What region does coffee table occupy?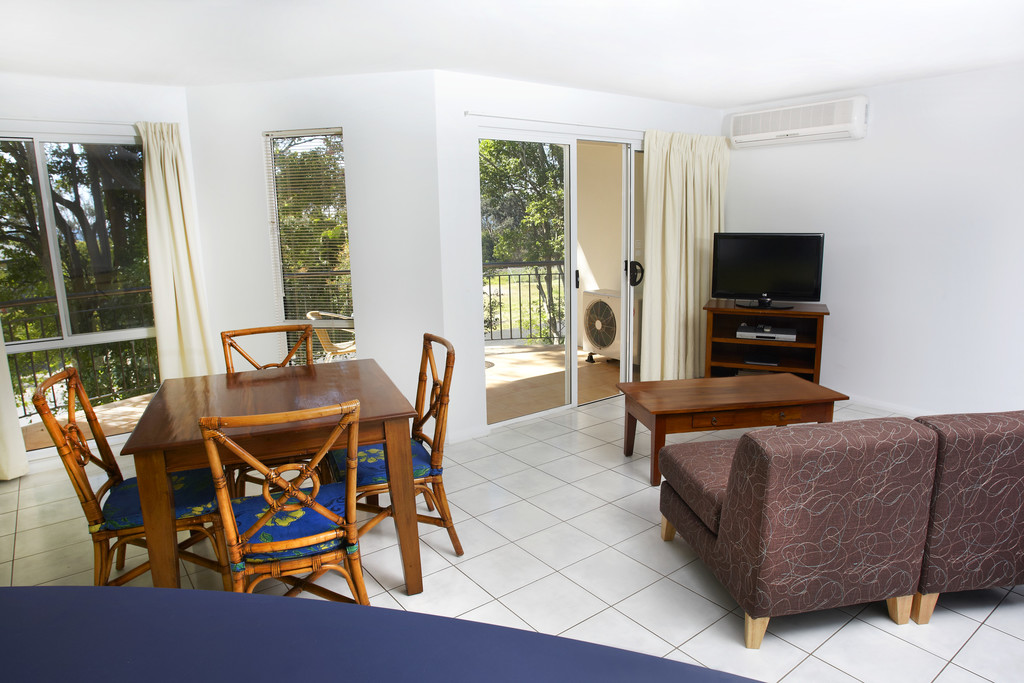
[left=619, top=372, right=851, bottom=486].
